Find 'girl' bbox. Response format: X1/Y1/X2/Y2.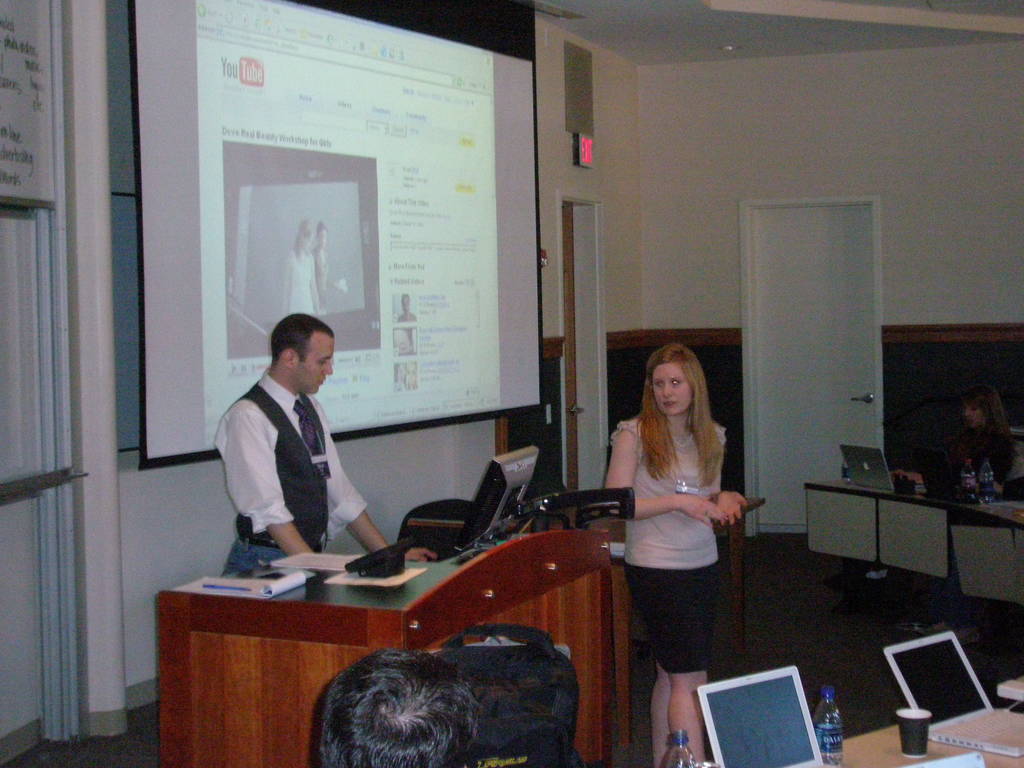
604/341/746/767.
